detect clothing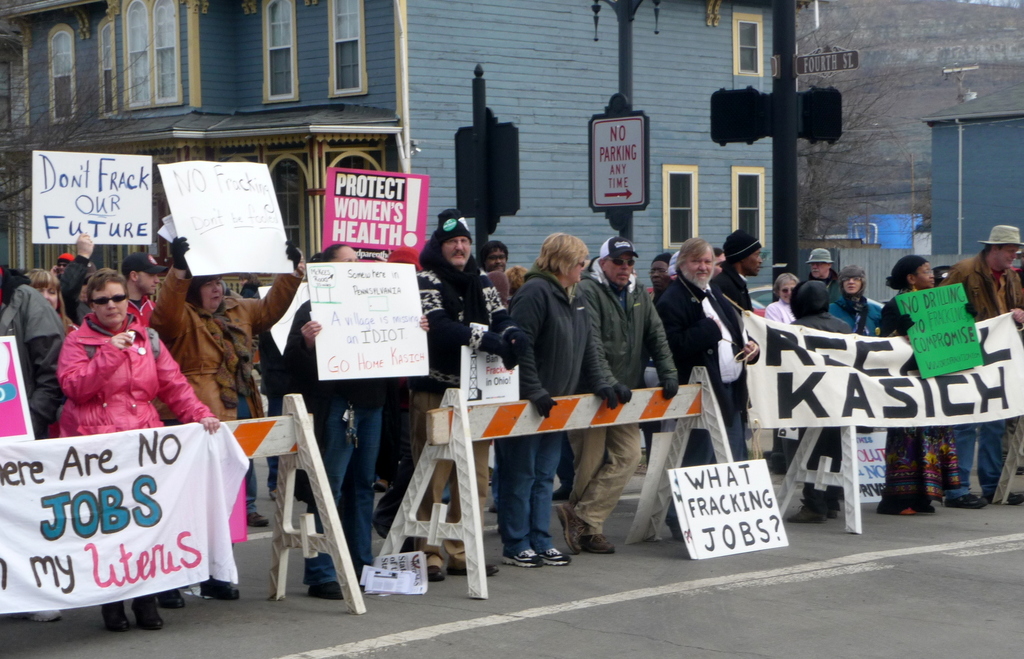
crop(835, 301, 883, 344)
